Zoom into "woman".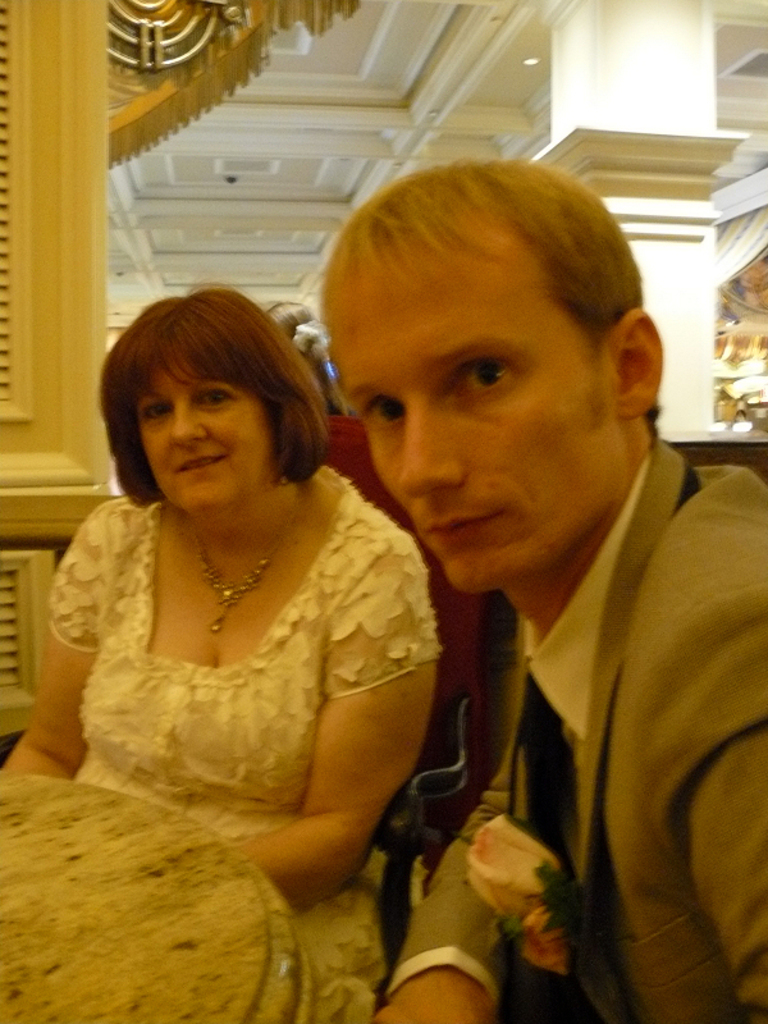
Zoom target: 4,234,456,957.
